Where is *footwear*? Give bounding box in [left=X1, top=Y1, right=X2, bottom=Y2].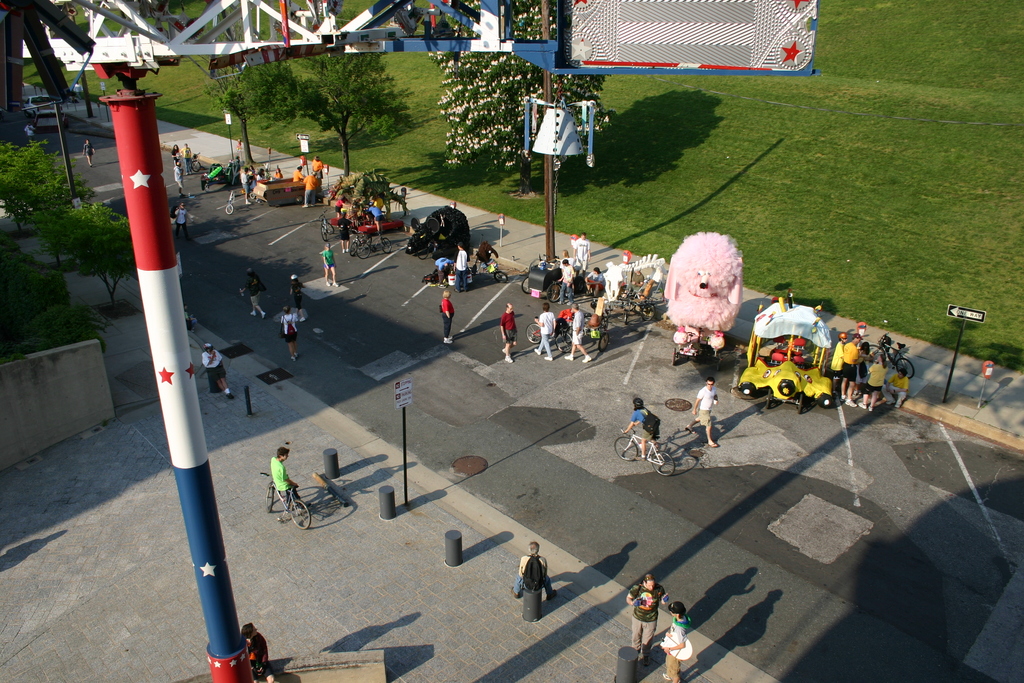
[left=244, top=200, right=252, bottom=205].
